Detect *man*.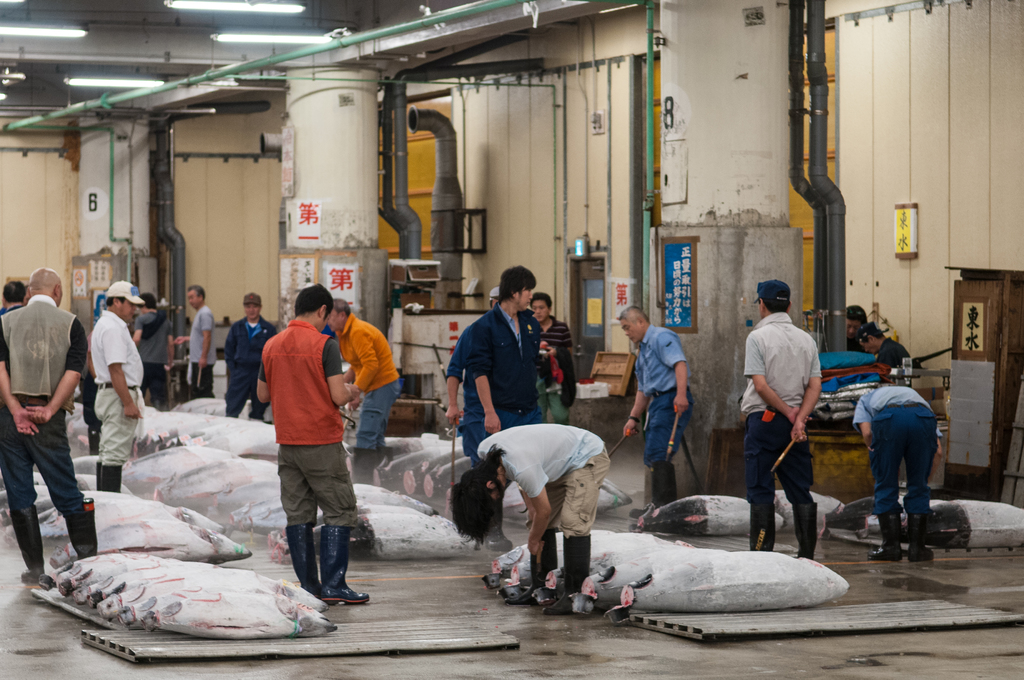
Detected at locate(452, 417, 600, 607).
